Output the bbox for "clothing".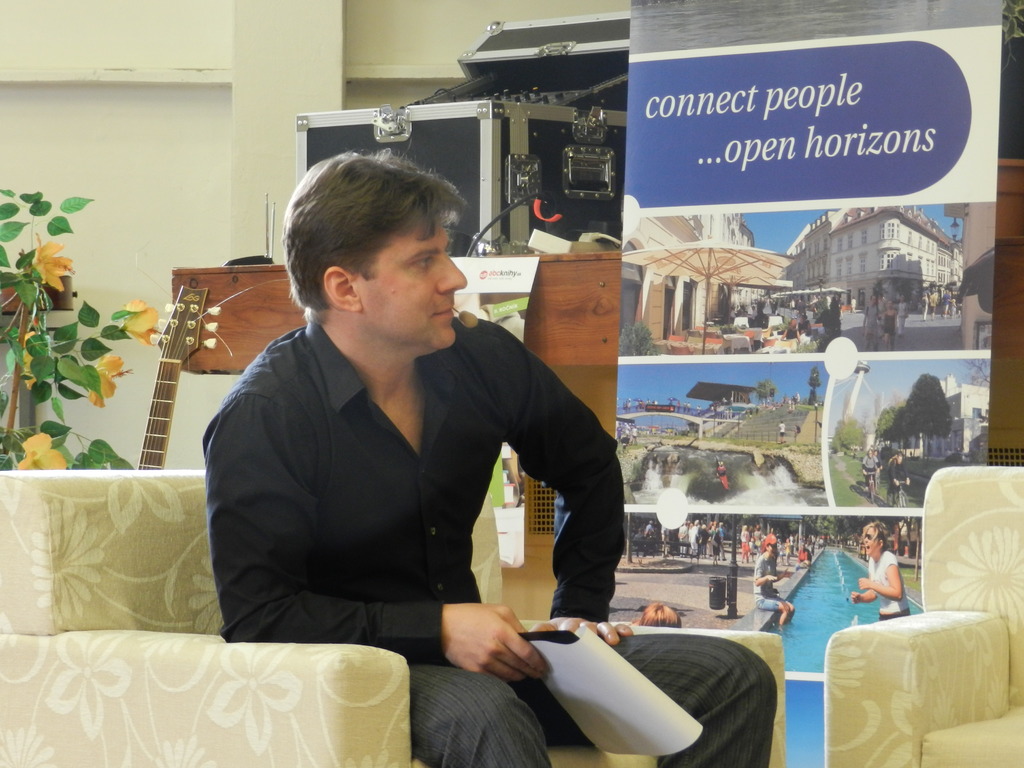
x1=202, y1=316, x2=776, y2=767.
